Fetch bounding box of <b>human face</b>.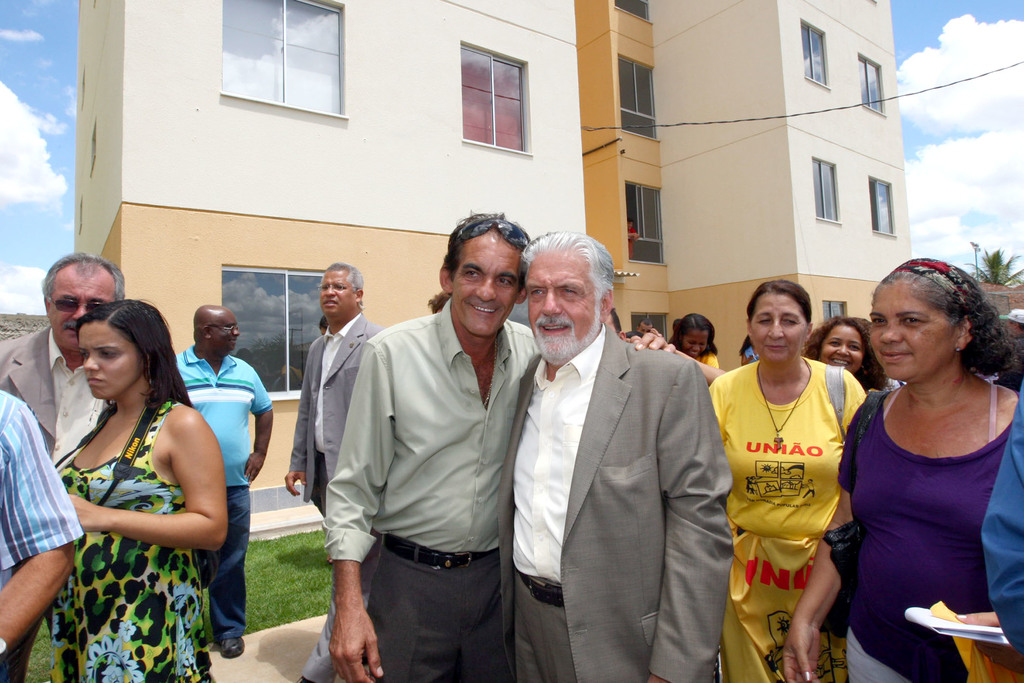
Bbox: x1=323, y1=268, x2=356, y2=321.
